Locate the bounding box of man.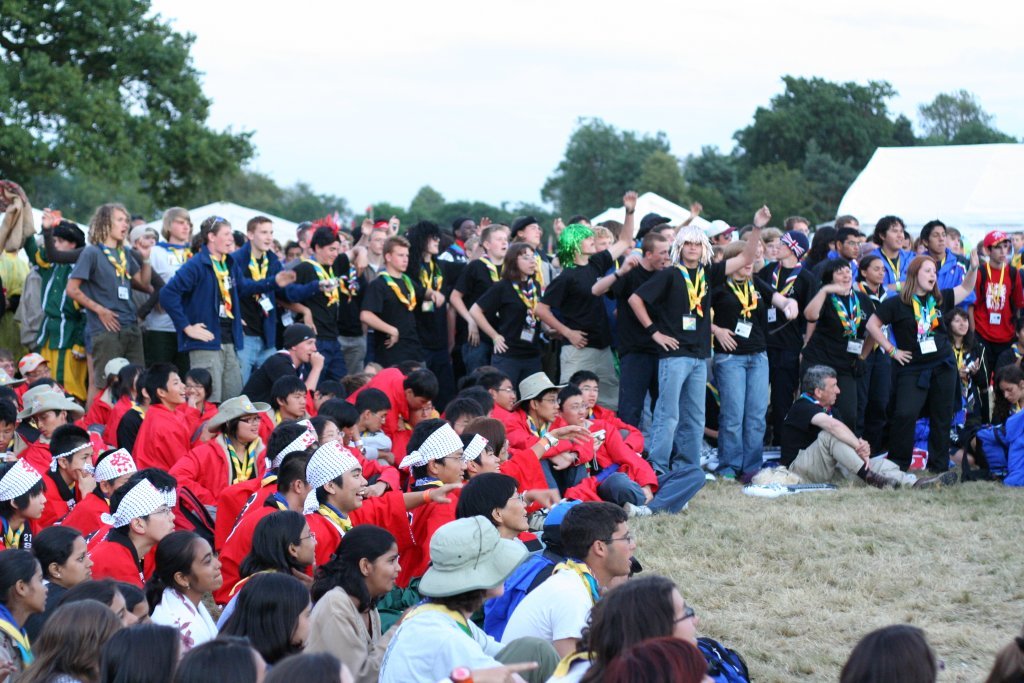
Bounding box: crop(777, 361, 869, 482).
